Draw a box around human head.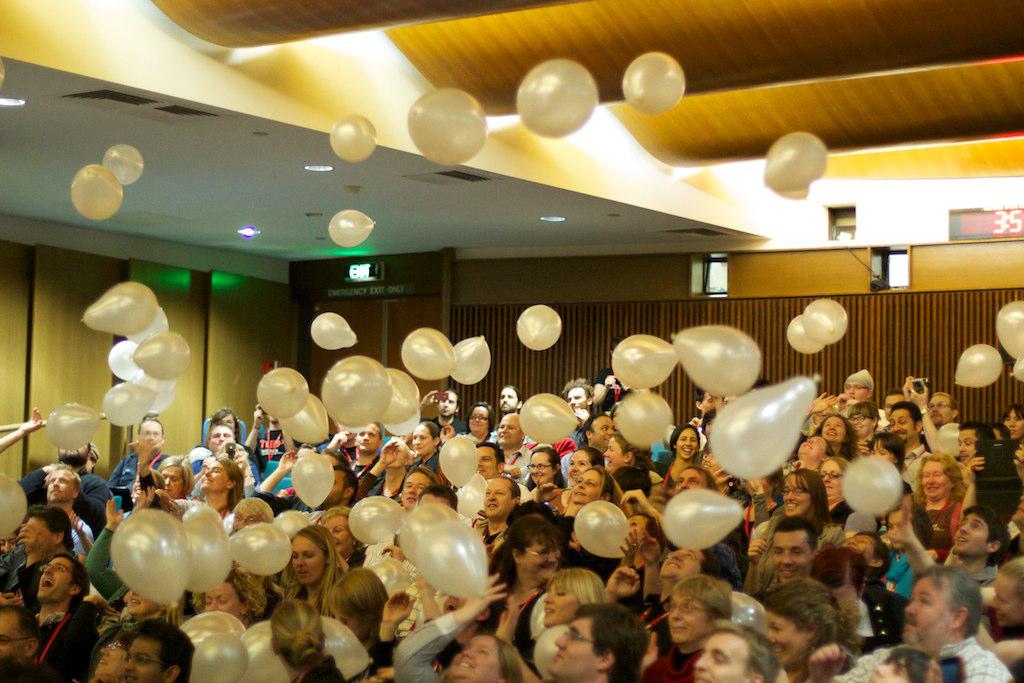
0 528 21 556.
